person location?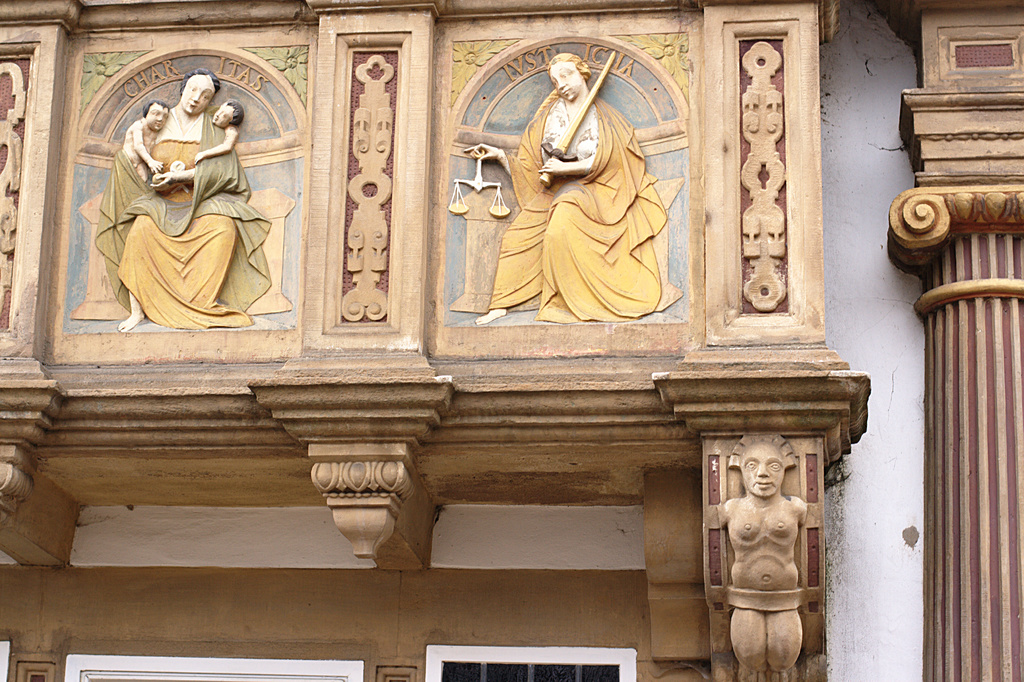
(454,34,685,325)
